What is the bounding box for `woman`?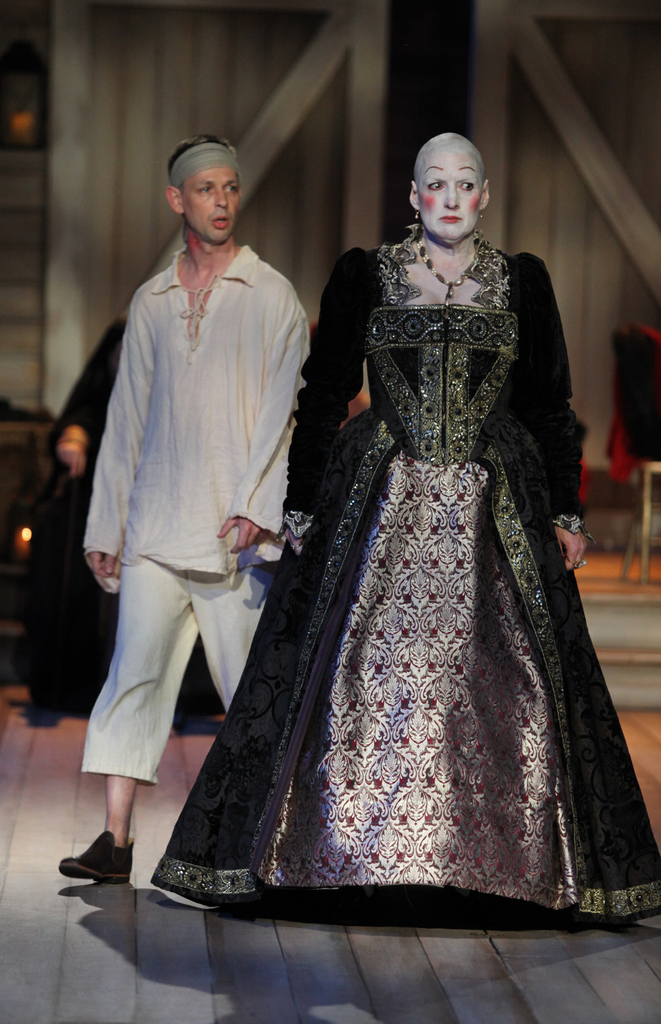
{"left": 152, "top": 132, "right": 660, "bottom": 915}.
